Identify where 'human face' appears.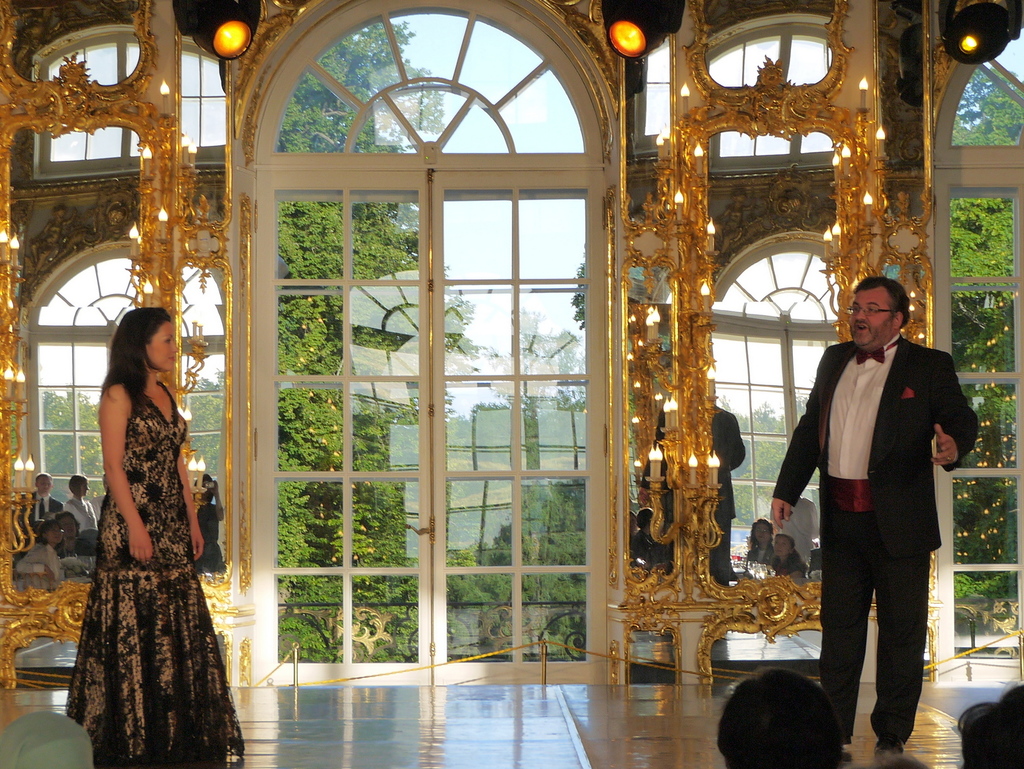
Appears at rect(777, 539, 791, 554).
